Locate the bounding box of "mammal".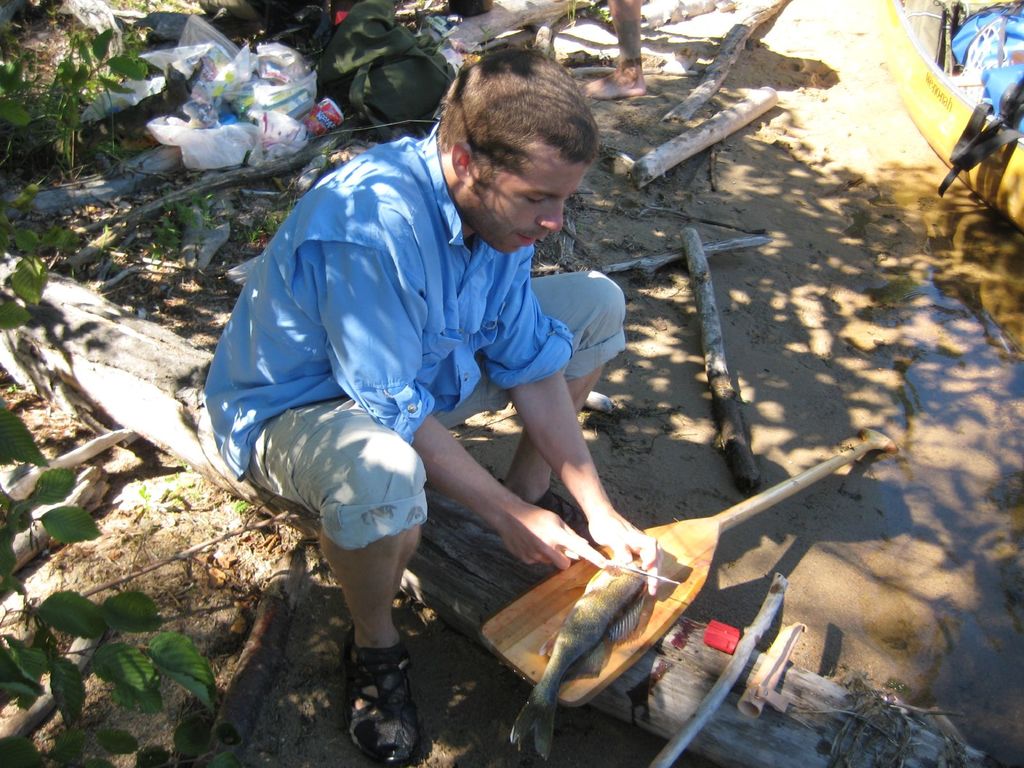
Bounding box: detection(204, 77, 634, 684).
